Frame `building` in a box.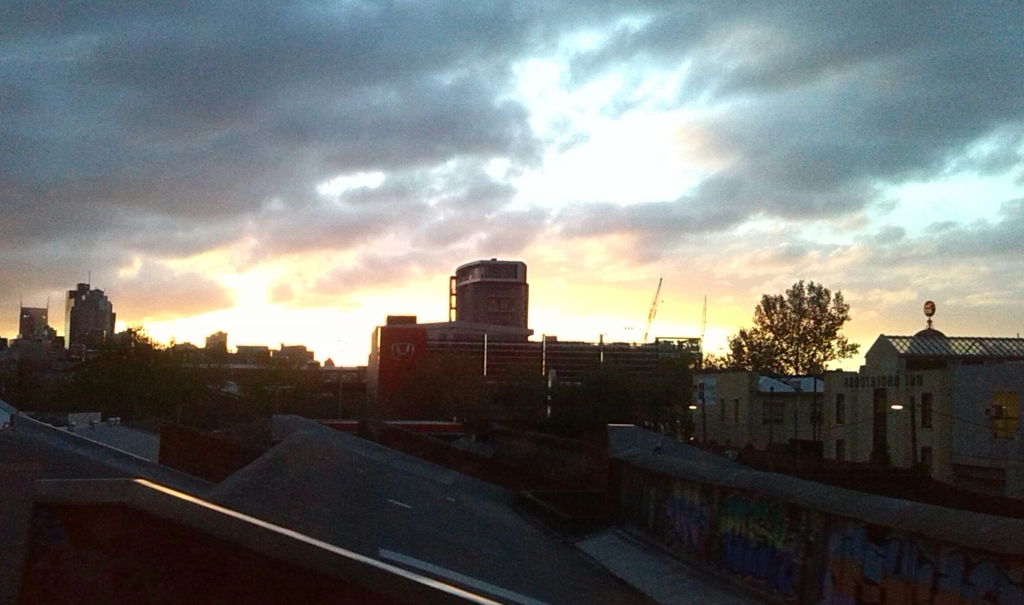
pyautogui.locateOnScreen(0, 254, 1020, 604).
